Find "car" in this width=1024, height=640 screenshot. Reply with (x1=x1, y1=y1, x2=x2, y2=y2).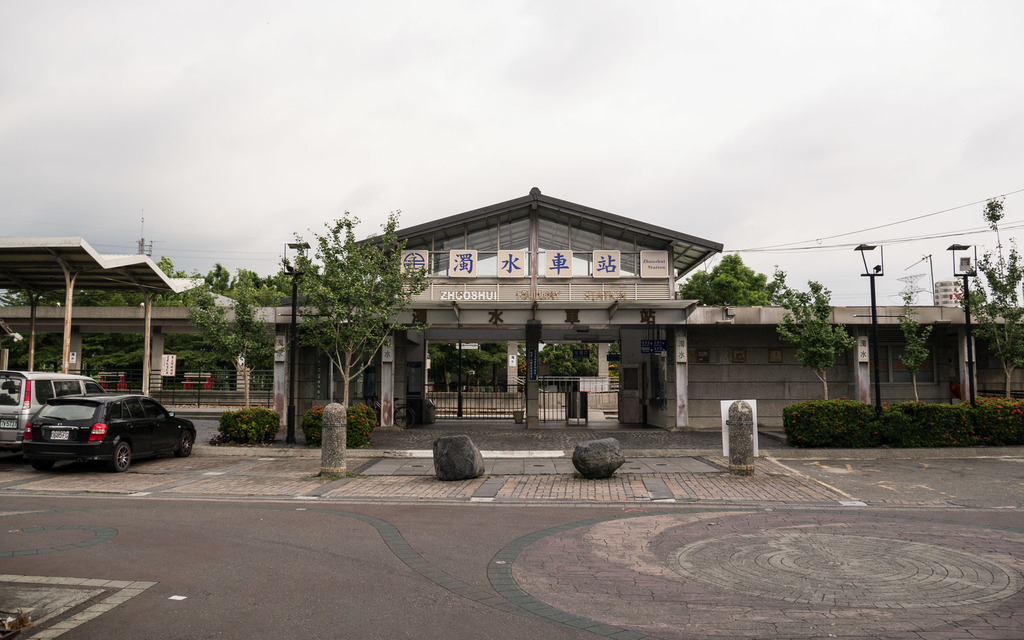
(x1=0, y1=366, x2=102, y2=451).
